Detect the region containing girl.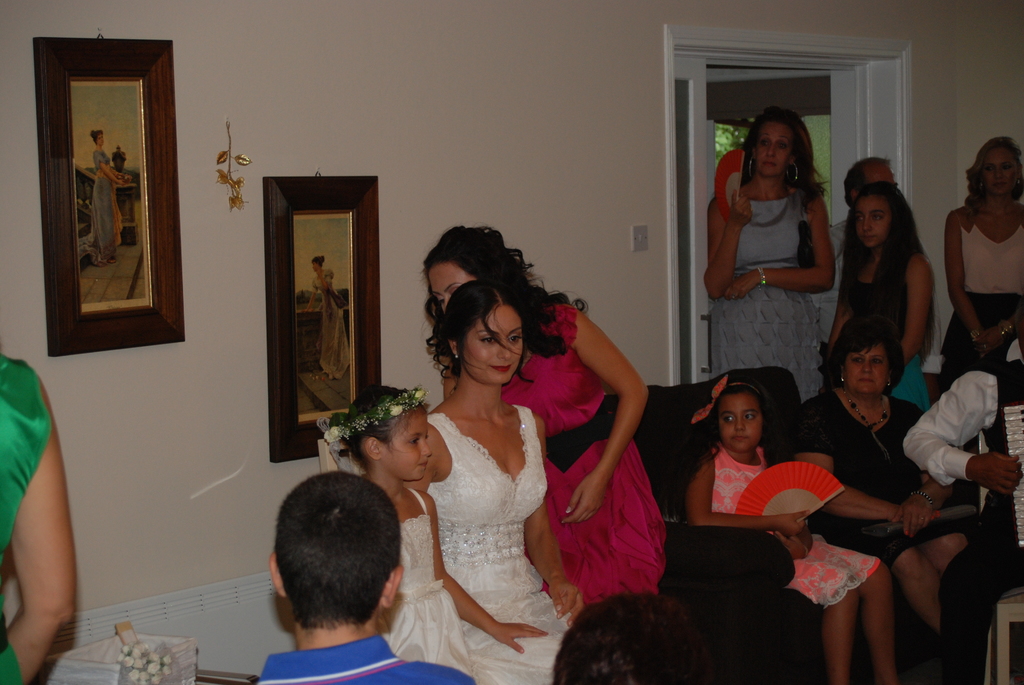
pyautogui.locateOnScreen(824, 185, 936, 403).
